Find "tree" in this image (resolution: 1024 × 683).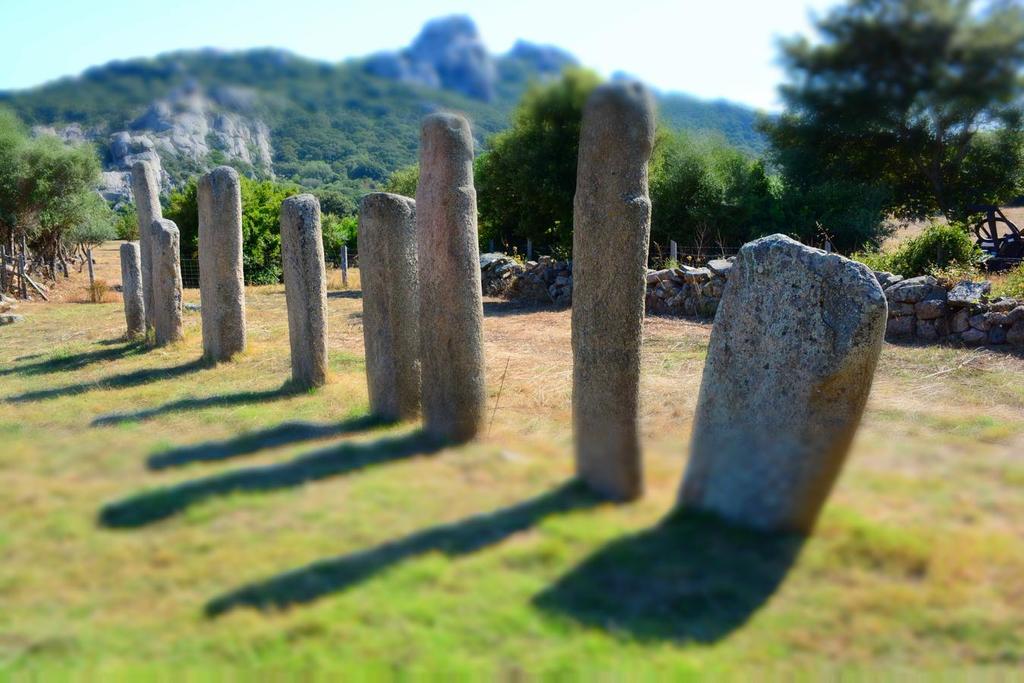
[left=8, top=94, right=103, bottom=294].
